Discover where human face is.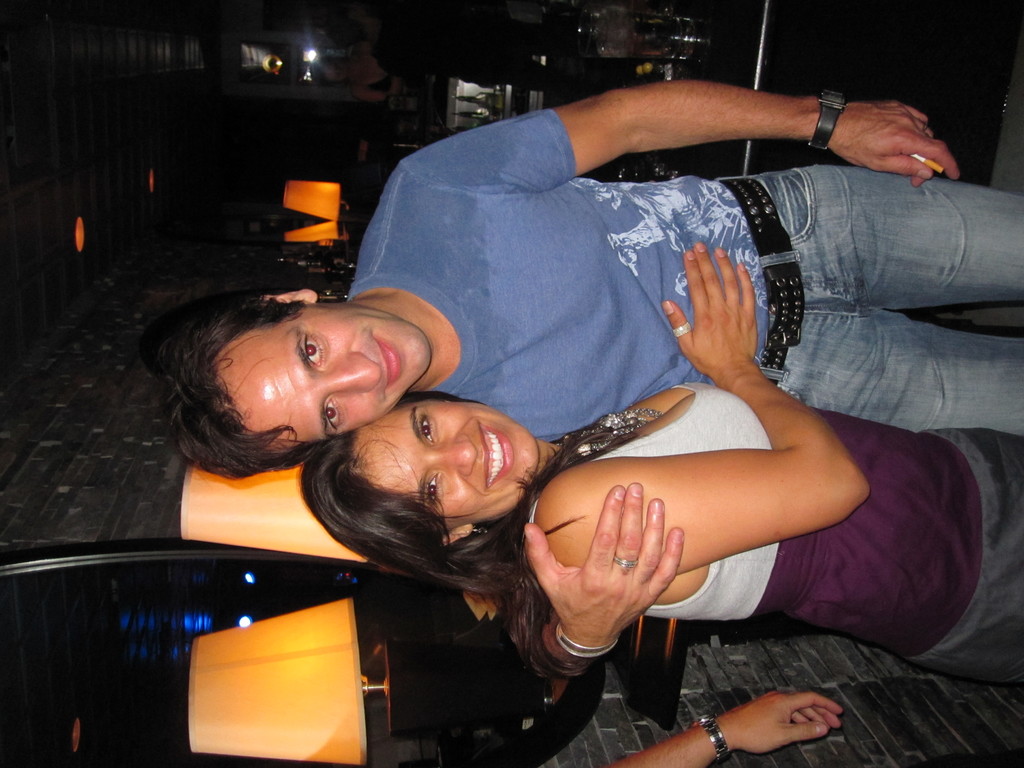
Discovered at Rect(353, 397, 539, 527).
